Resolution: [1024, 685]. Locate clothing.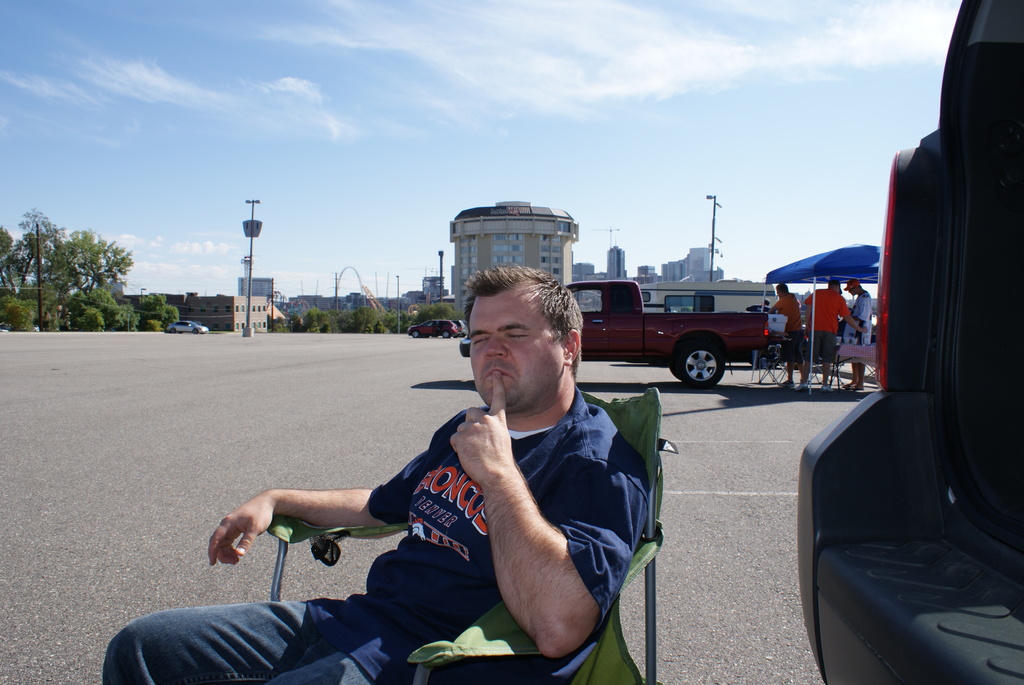
<bbox>106, 376, 653, 684</bbox>.
